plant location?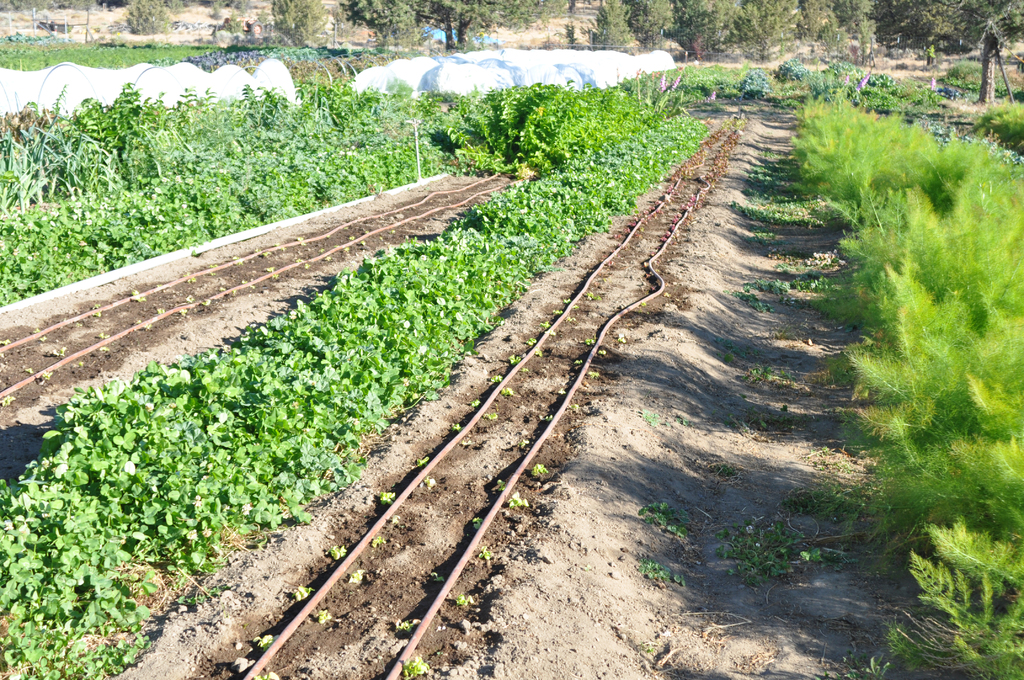
(left=641, top=491, right=684, bottom=534)
